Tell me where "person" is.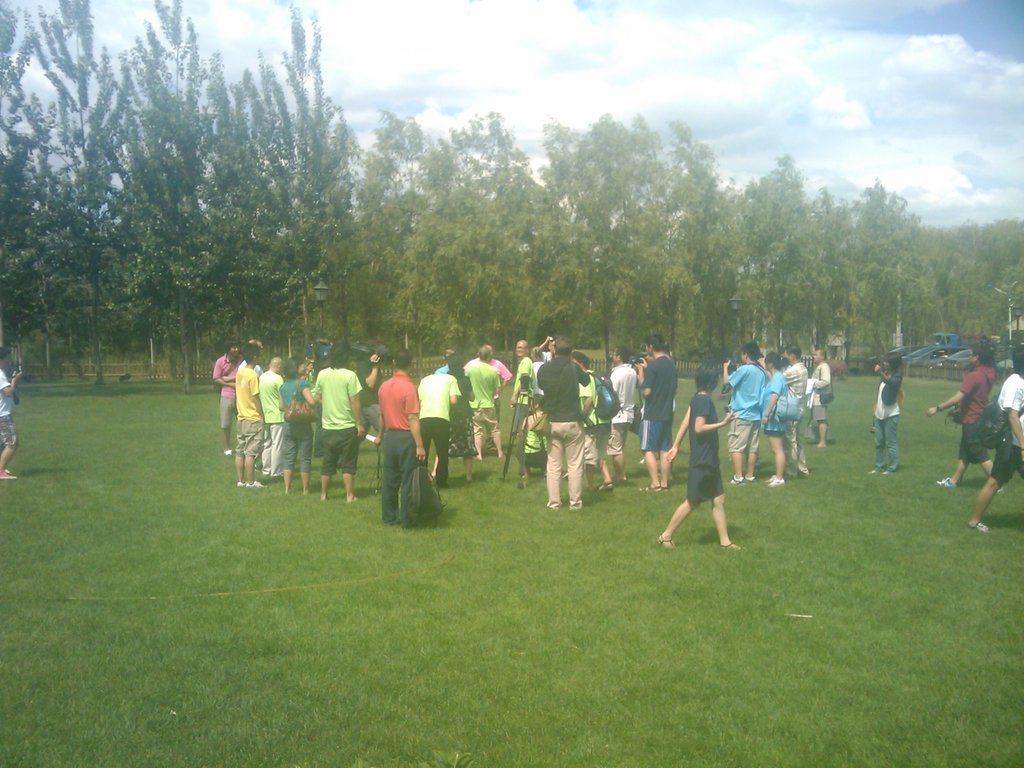
"person" is at [x1=764, y1=349, x2=790, y2=494].
